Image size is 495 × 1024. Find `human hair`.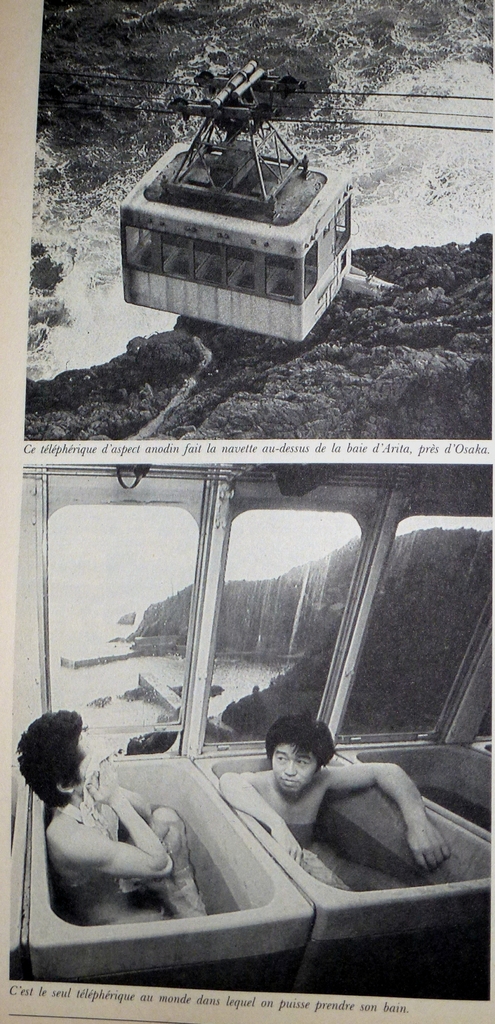
<box>257,724,330,783</box>.
